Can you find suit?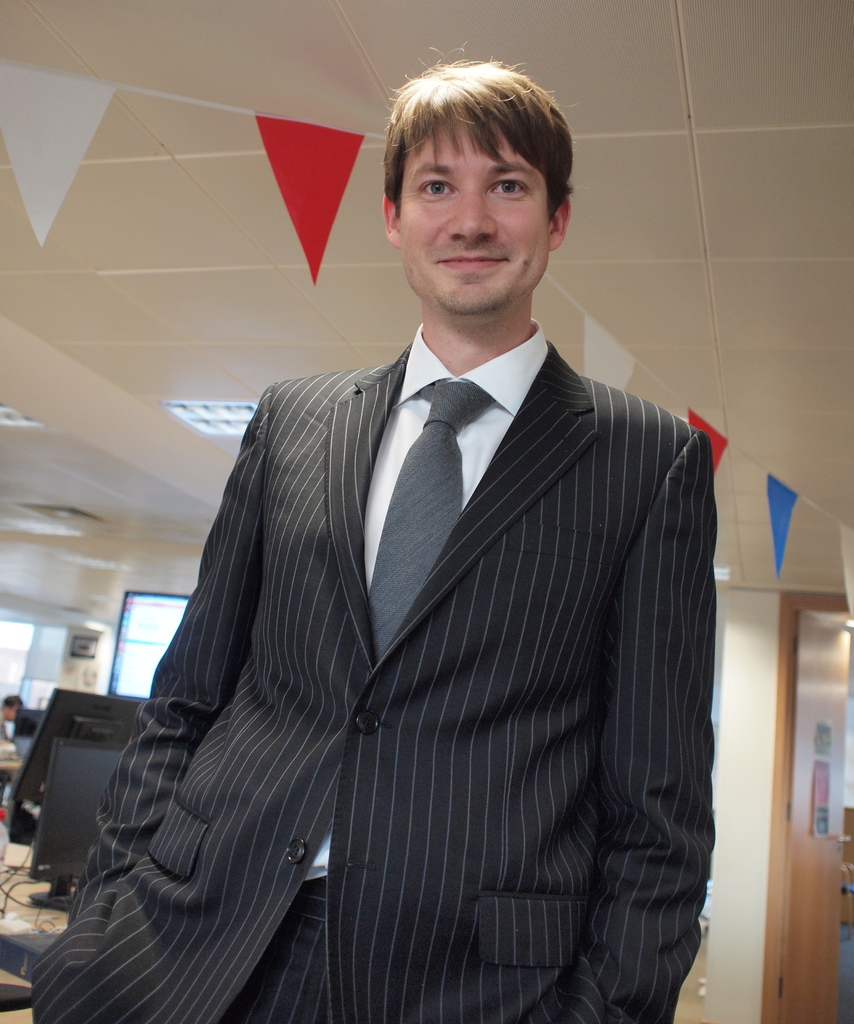
Yes, bounding box: bbox=(30, 337, 714, 1023).
